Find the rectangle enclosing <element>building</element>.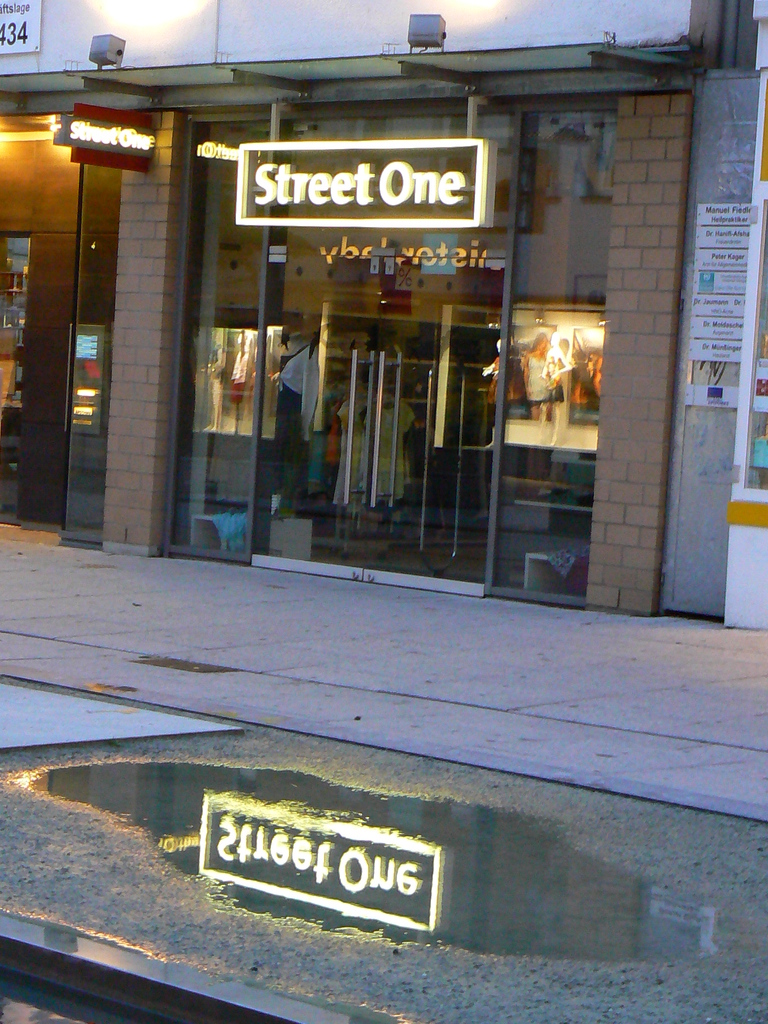
0 0 767 634.
